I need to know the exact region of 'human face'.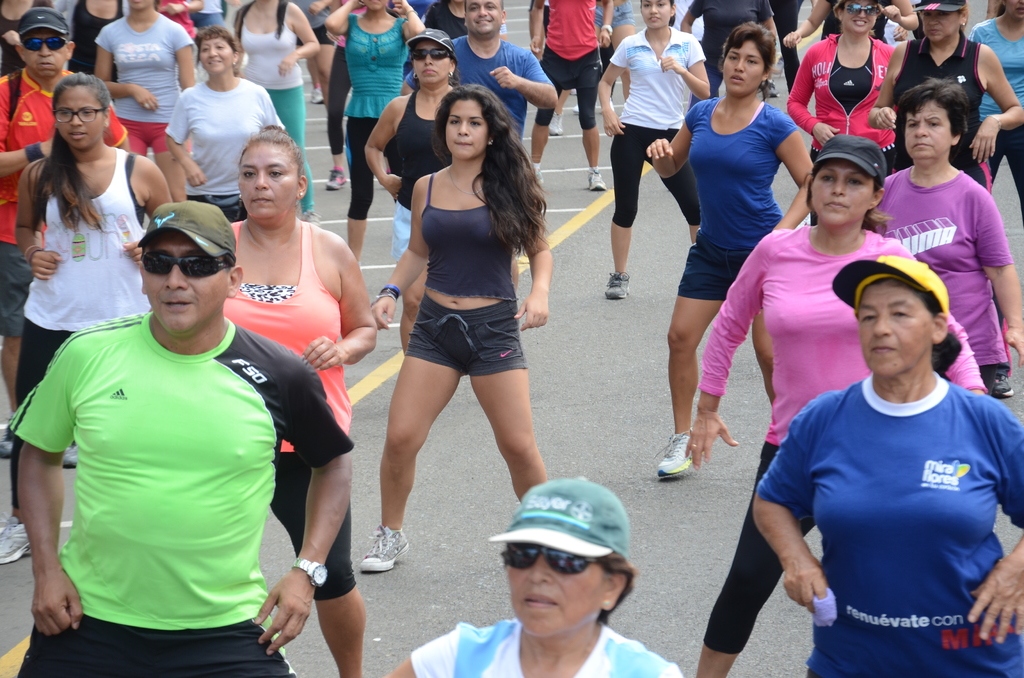
Region: (x1=199, y1=34, x2=230, y2=75).
